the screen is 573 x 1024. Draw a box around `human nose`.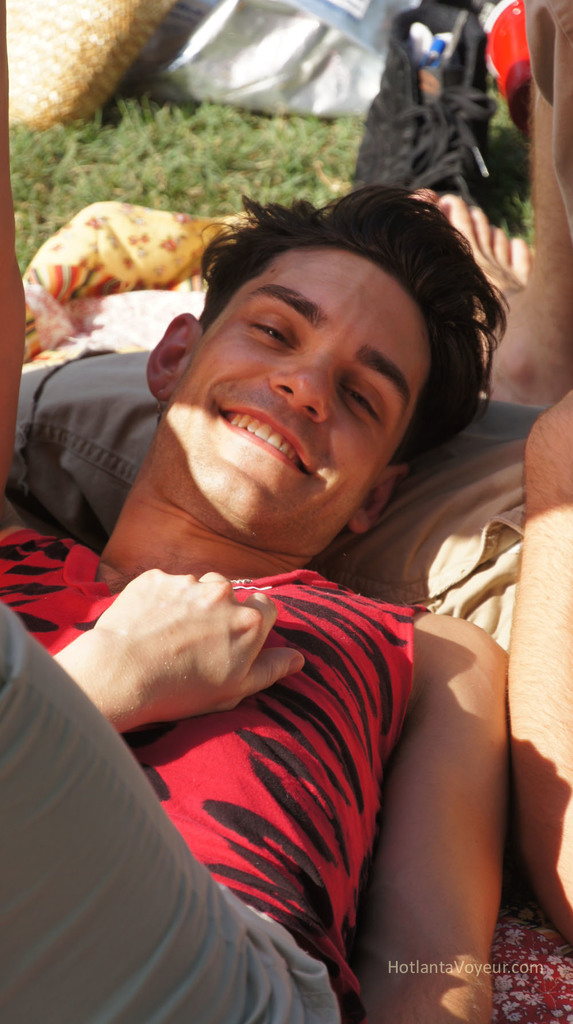
(x1=271, y1=363, x2=338, y2=421).
